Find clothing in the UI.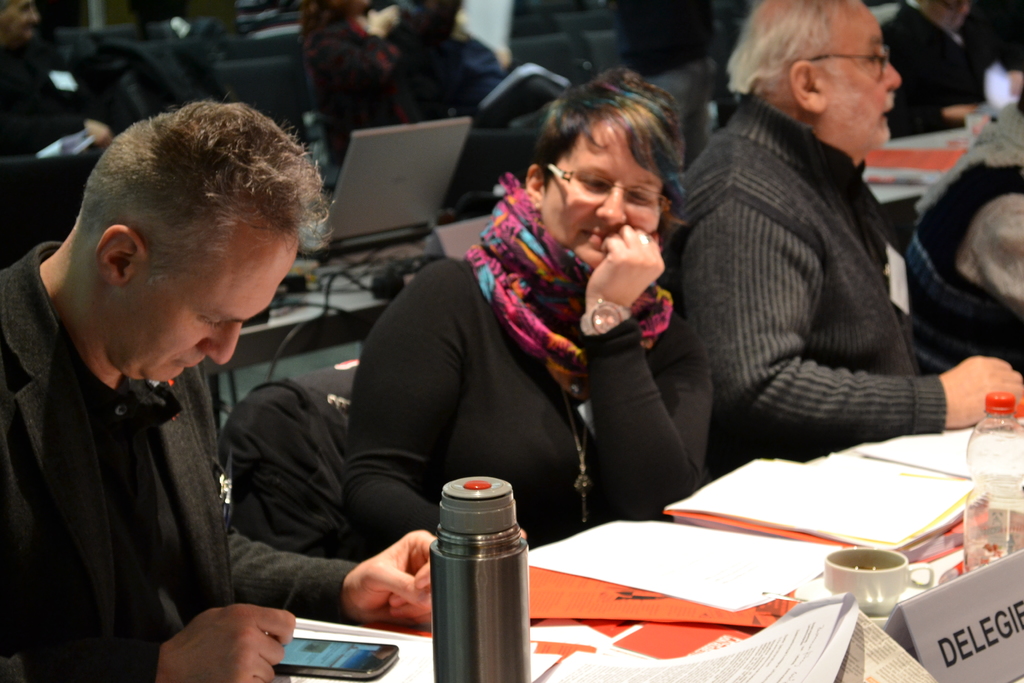
UI element at detection(417, 15, 506, 120).
